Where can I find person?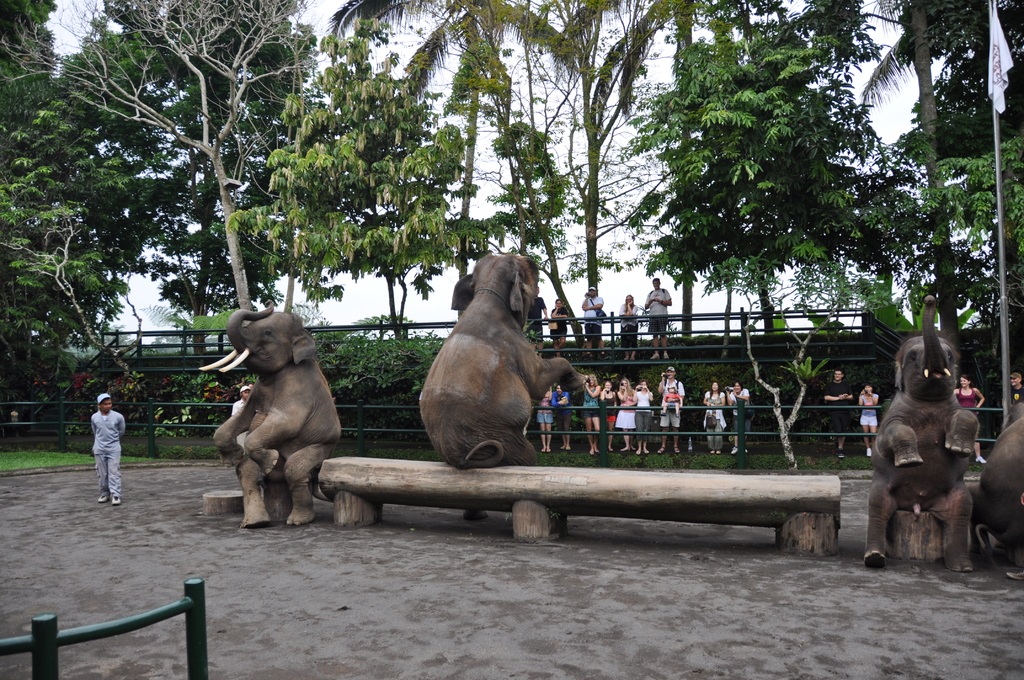
You can find it at <bbox>89, 392, 125, 503</bbox>.
